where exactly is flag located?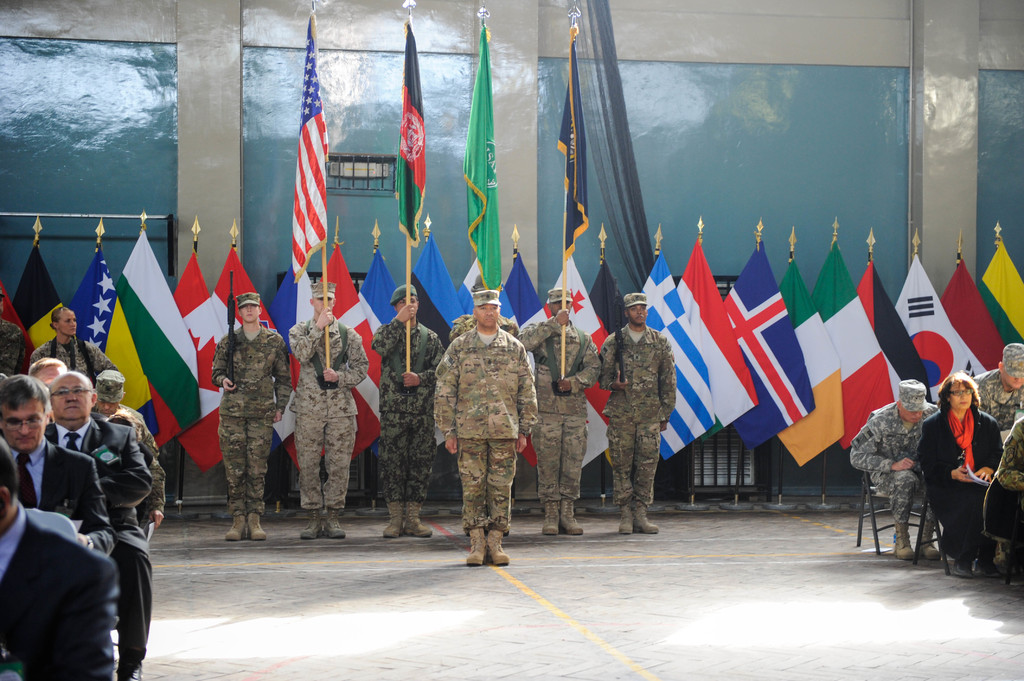
Its bounding box is Rect(287, 11, 330, 282).
